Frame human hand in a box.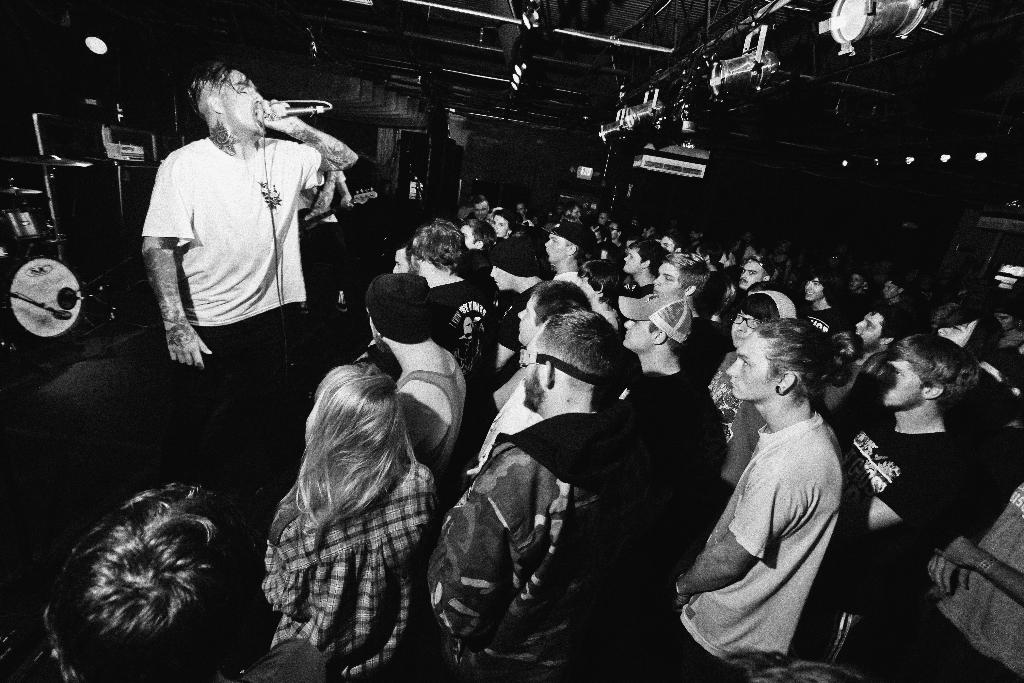
select_region(254, 95, 295, 136).
